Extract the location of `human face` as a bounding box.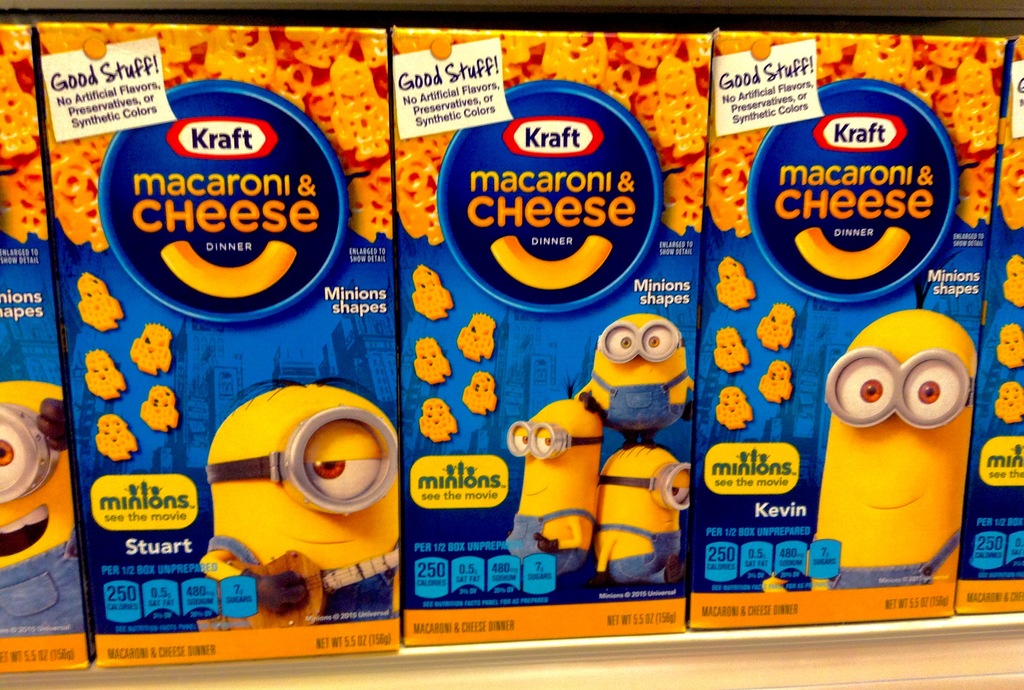
<region>505, 404, 581, 508</region>.
